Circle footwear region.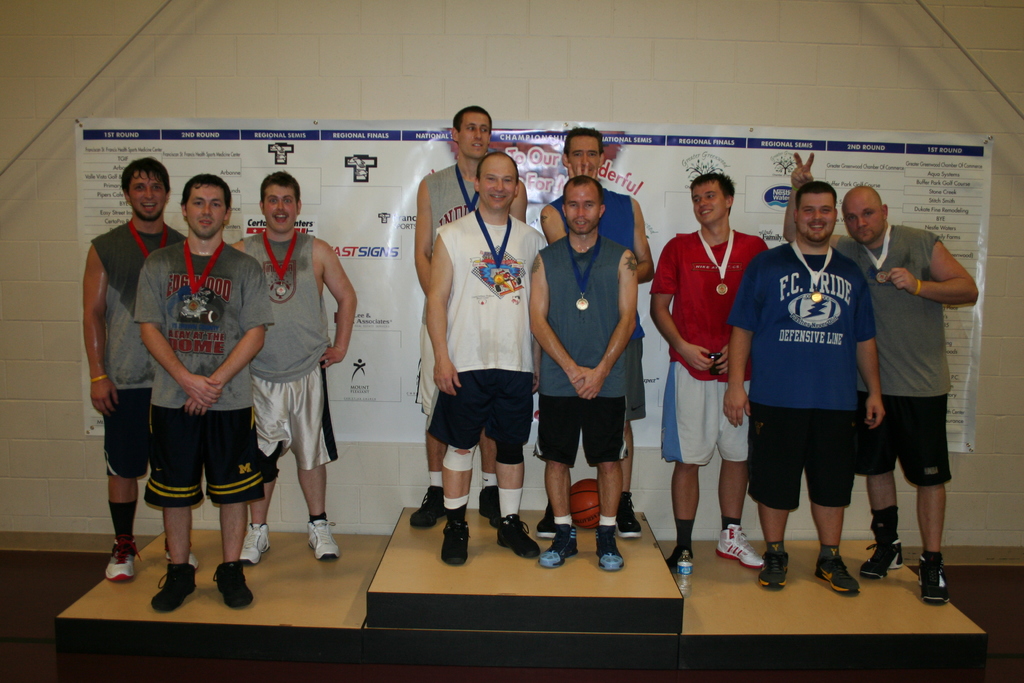
Region: <box>241,523,270,563</box>.
